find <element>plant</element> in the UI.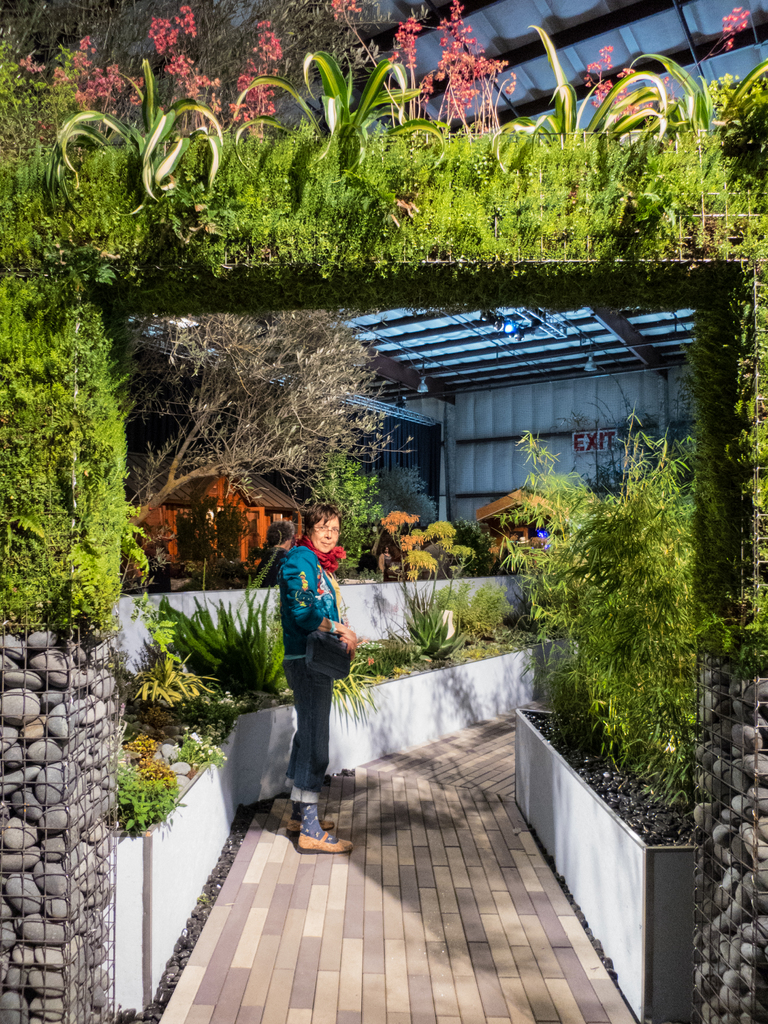
UI element at select_region(635, 0, 766, 168).
